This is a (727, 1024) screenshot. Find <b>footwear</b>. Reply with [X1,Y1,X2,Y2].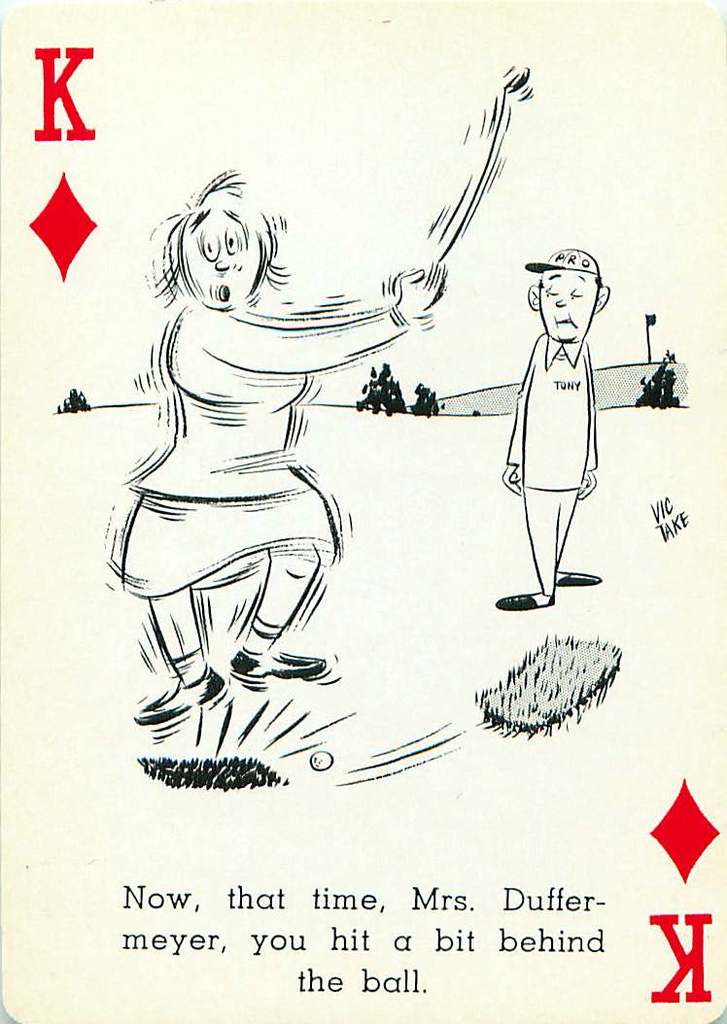
[554,572,604,590].
